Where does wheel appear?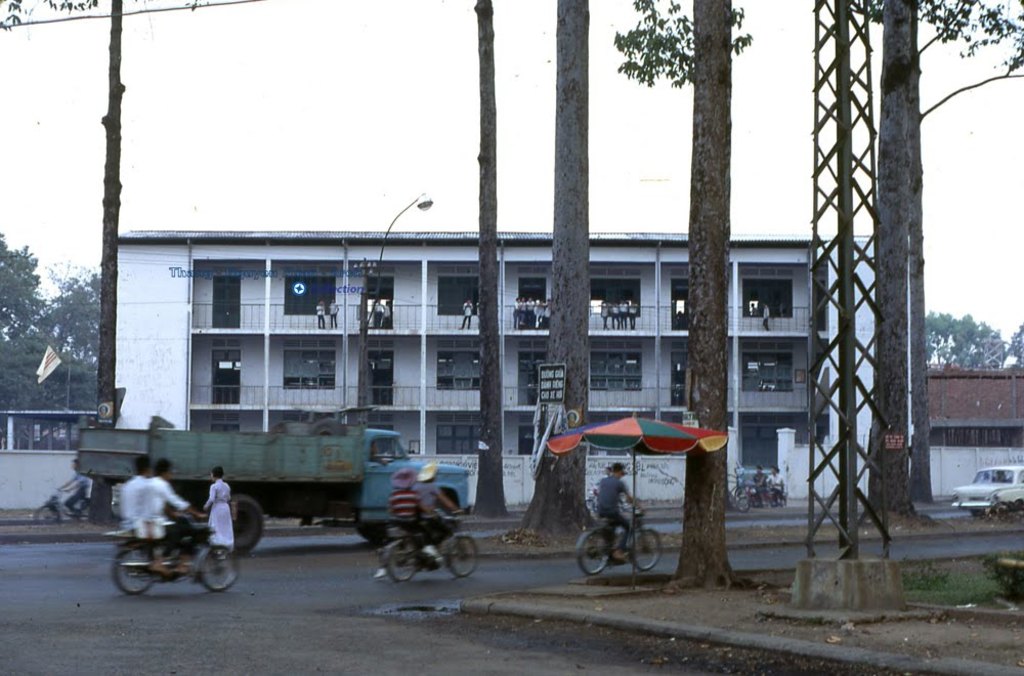
Appears at box=[381, 540, 415, 583].
